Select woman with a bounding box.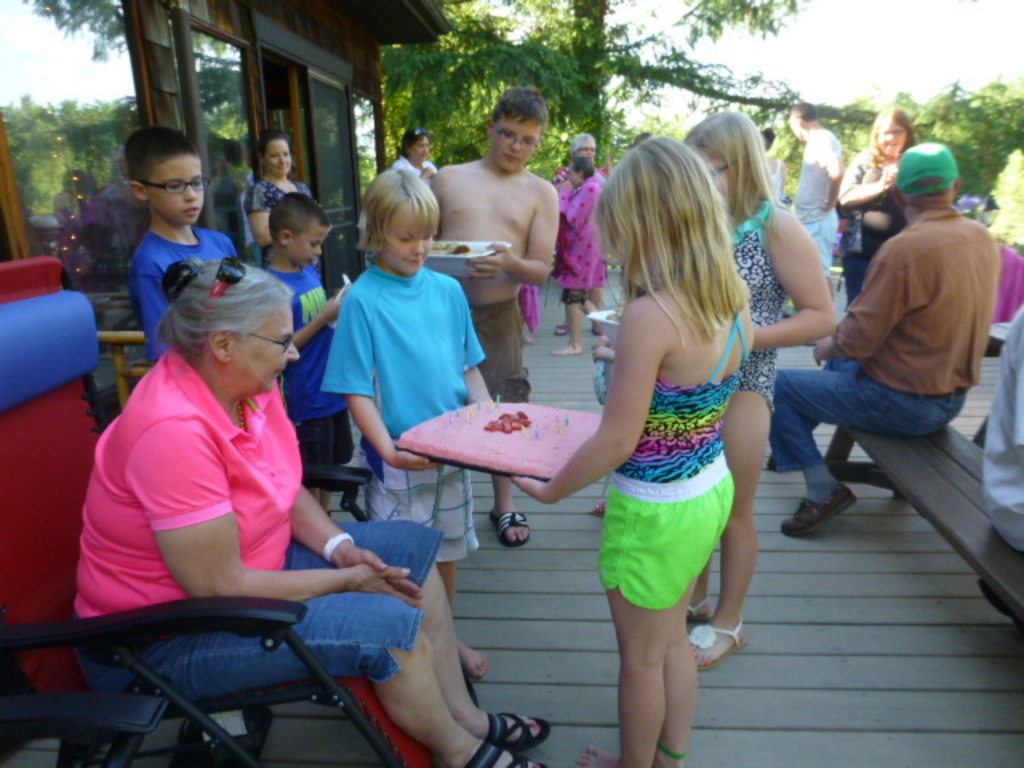
72/256/568/766.
